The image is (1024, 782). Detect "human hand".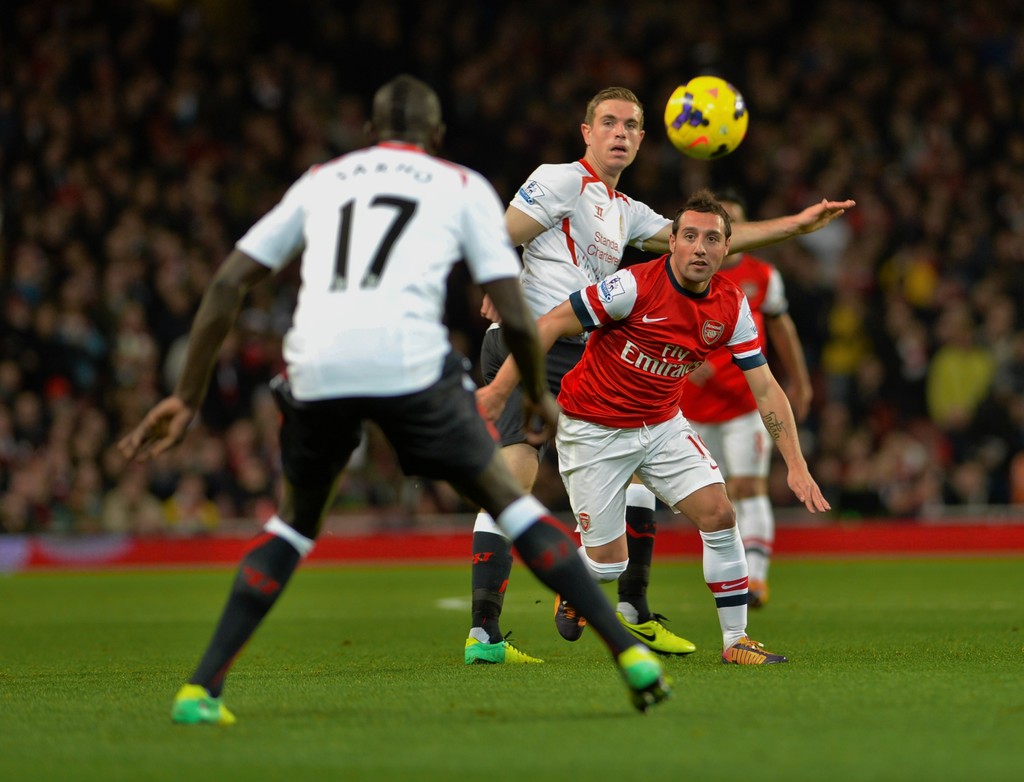
Detection: [x1=783, y1=437, x2=840, y2=526].
